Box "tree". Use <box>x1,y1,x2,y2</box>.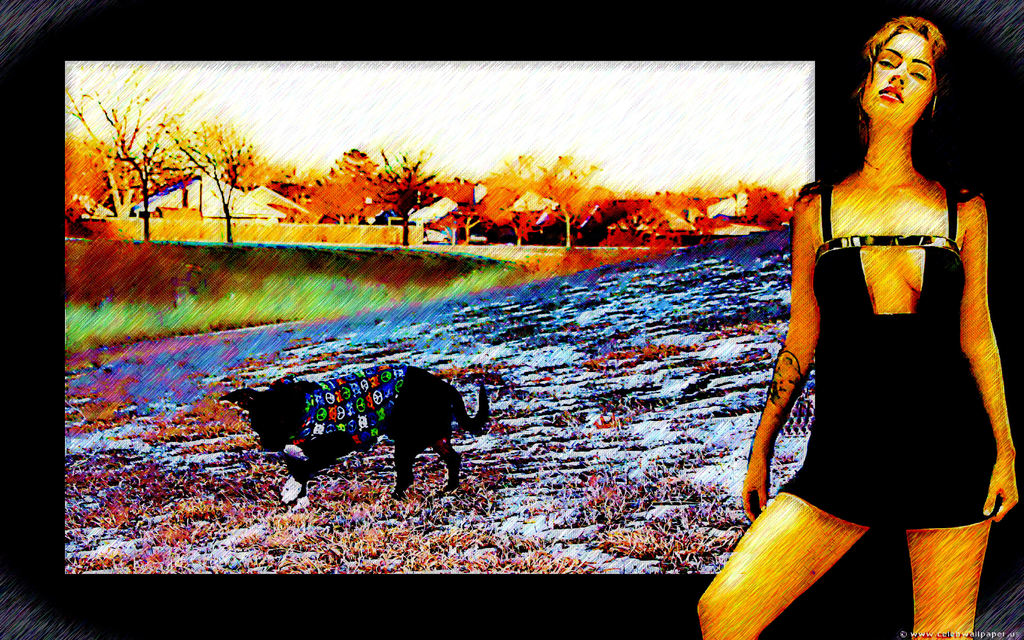
<box>376,132,436,257</box>.
